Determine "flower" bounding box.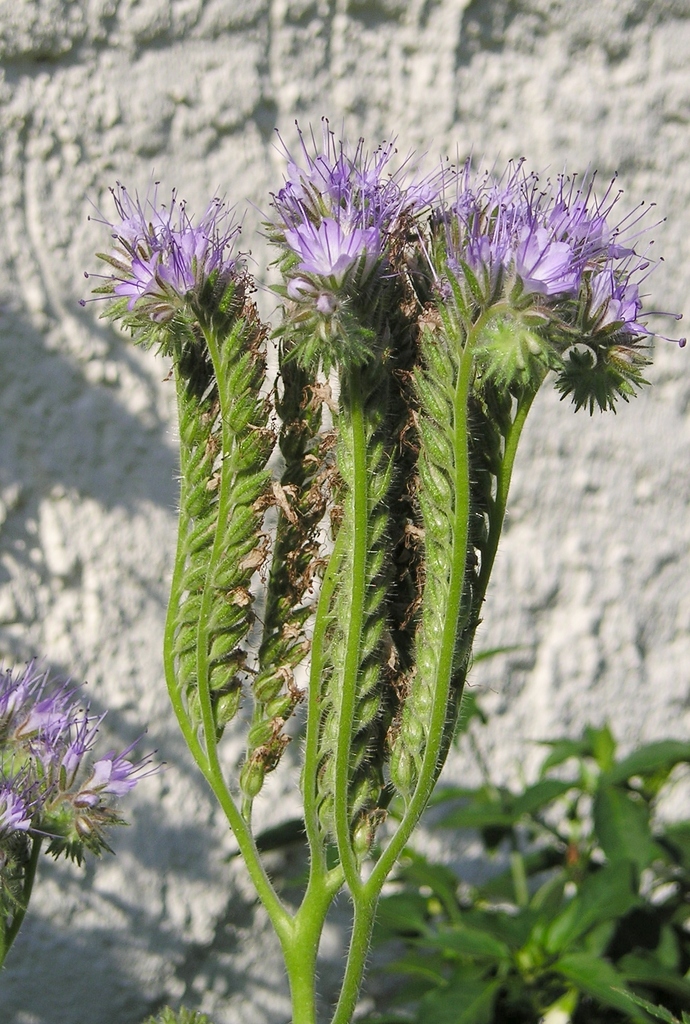
Determined: (x1=0, y1=657, x2=177, y2=842).
